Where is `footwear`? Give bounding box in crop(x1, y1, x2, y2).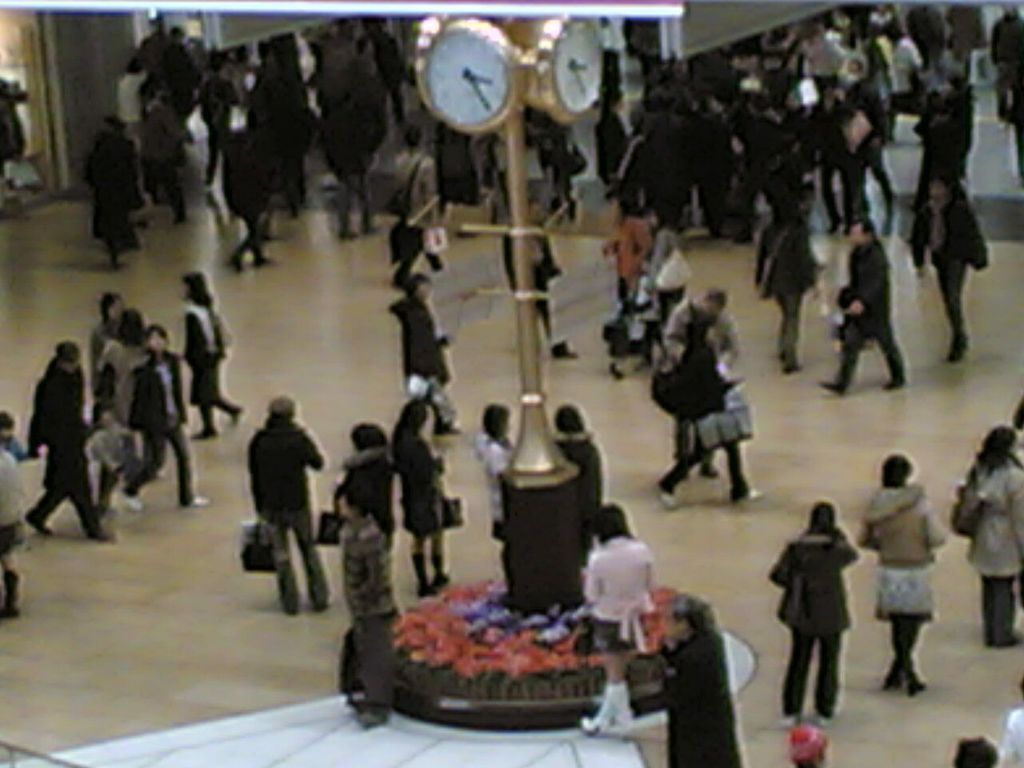
crop(950, 338, 970, 360).
